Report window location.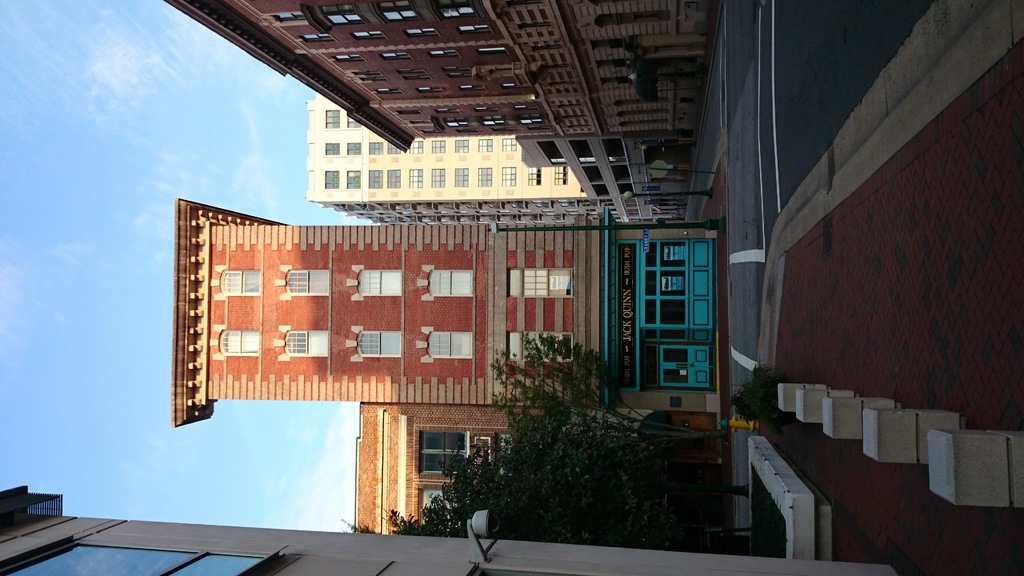
Report: region(387, 141, 401, 156).
